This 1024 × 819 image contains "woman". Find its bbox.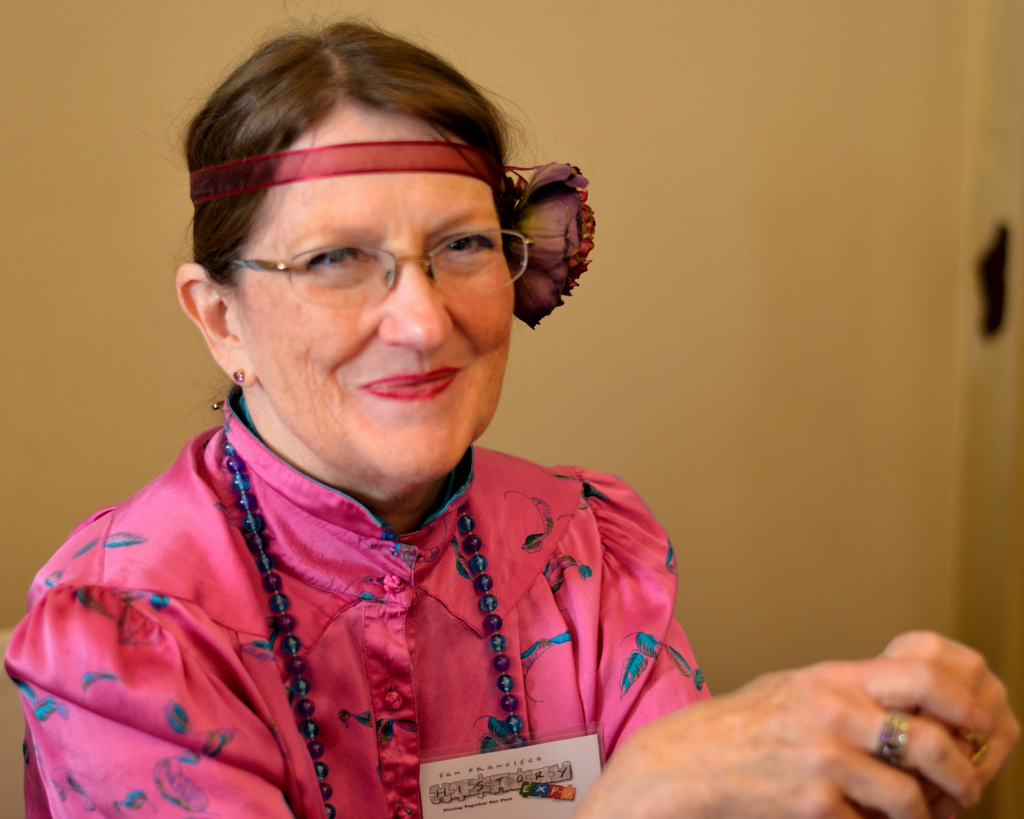
2/20/1023/818.
